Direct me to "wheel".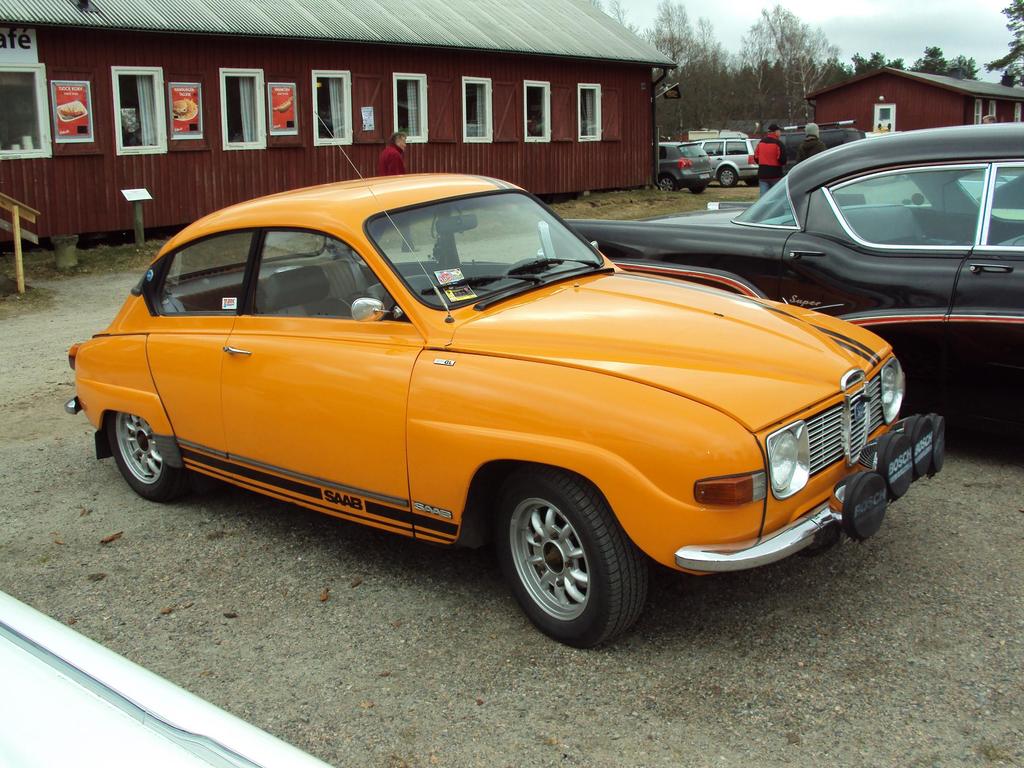
Direction: <region>659, 174, 677, 191</region>.
